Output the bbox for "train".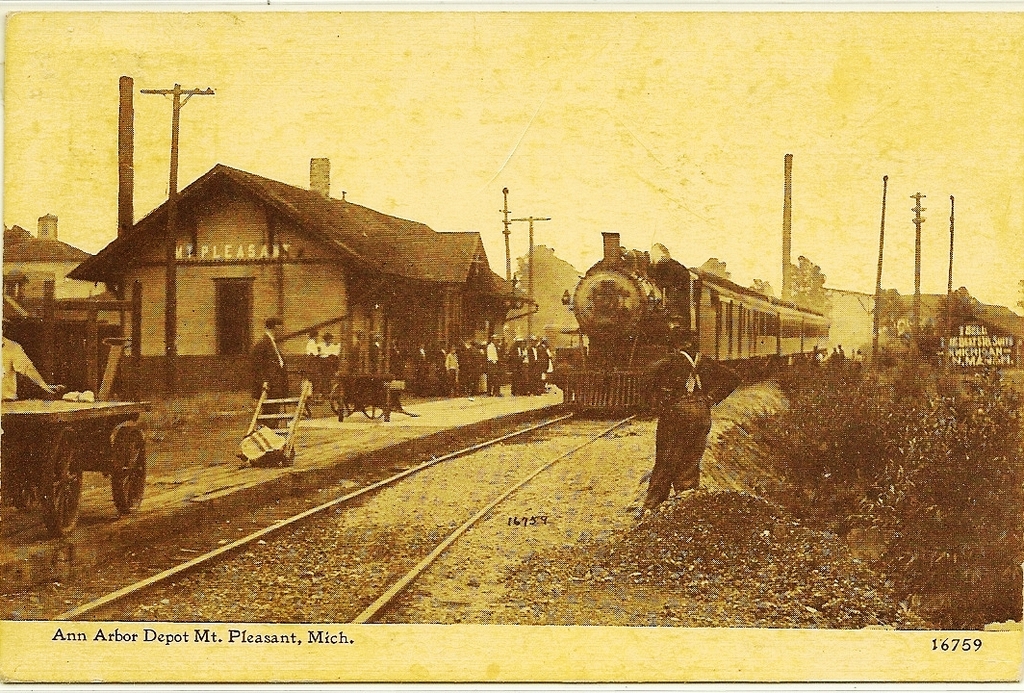
<bbox>550, 231, 832, 417</bbox>.
